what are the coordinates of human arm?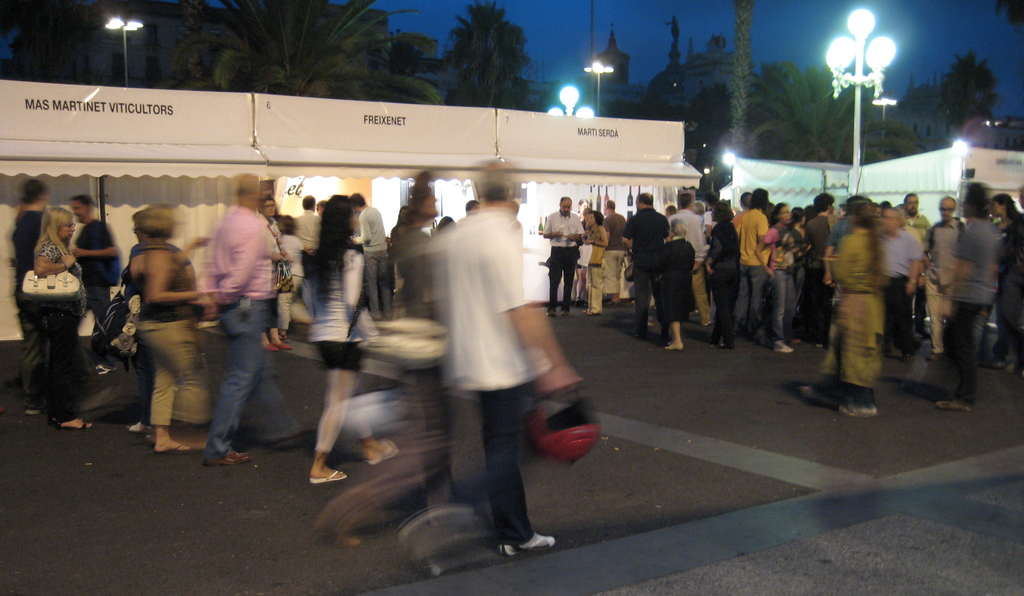
[342, 251, 376, 346].
